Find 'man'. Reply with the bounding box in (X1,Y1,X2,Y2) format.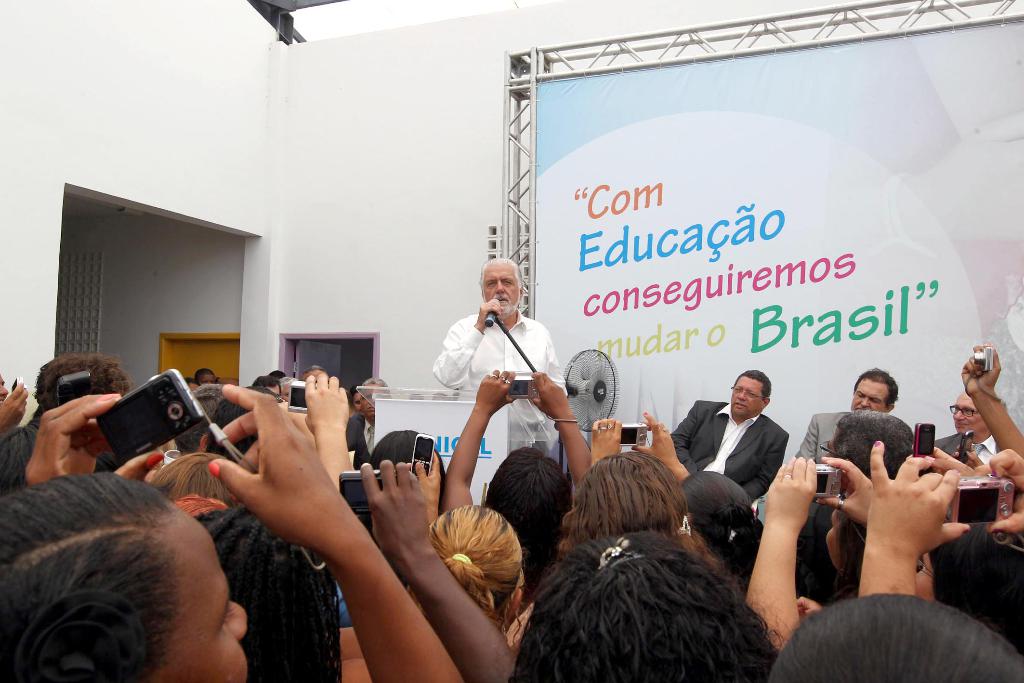
(665,363,783,508).
